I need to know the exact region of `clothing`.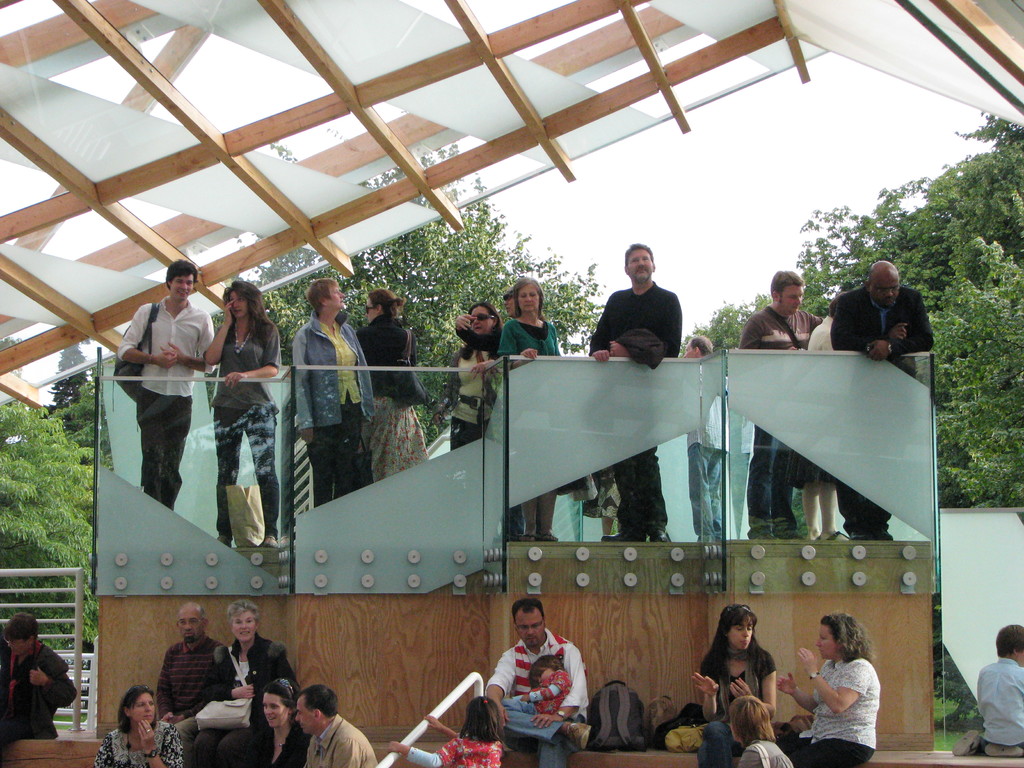
Region: x1=687 y1=394 x2=741 y2=541.
